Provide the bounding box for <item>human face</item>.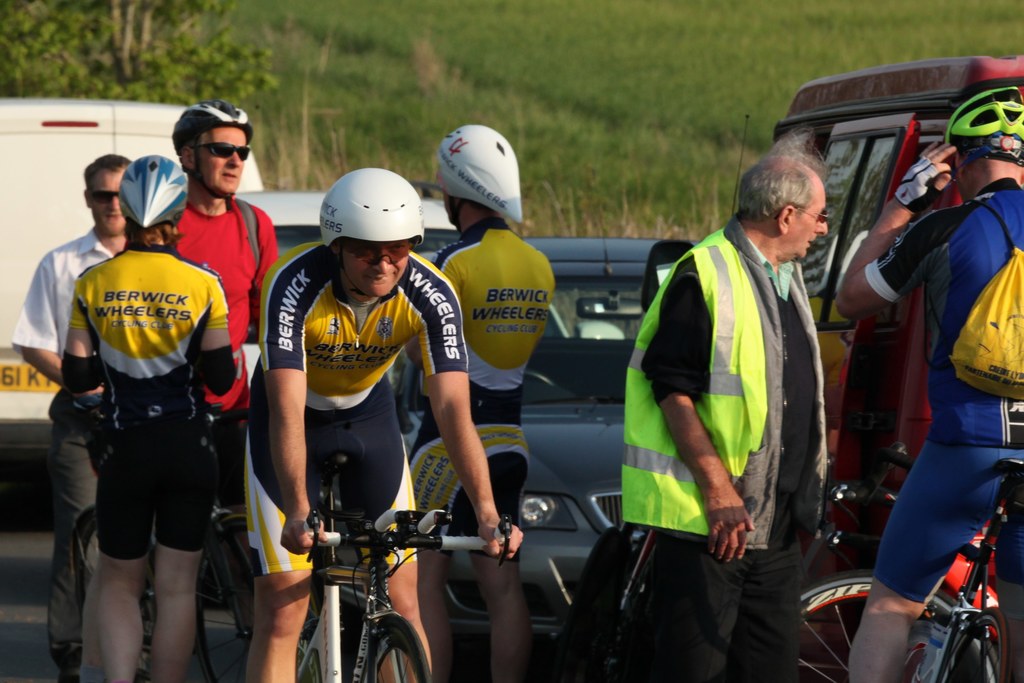
{"x1": 88, "y1": 169, "x2": 127, "y2": 233}.
